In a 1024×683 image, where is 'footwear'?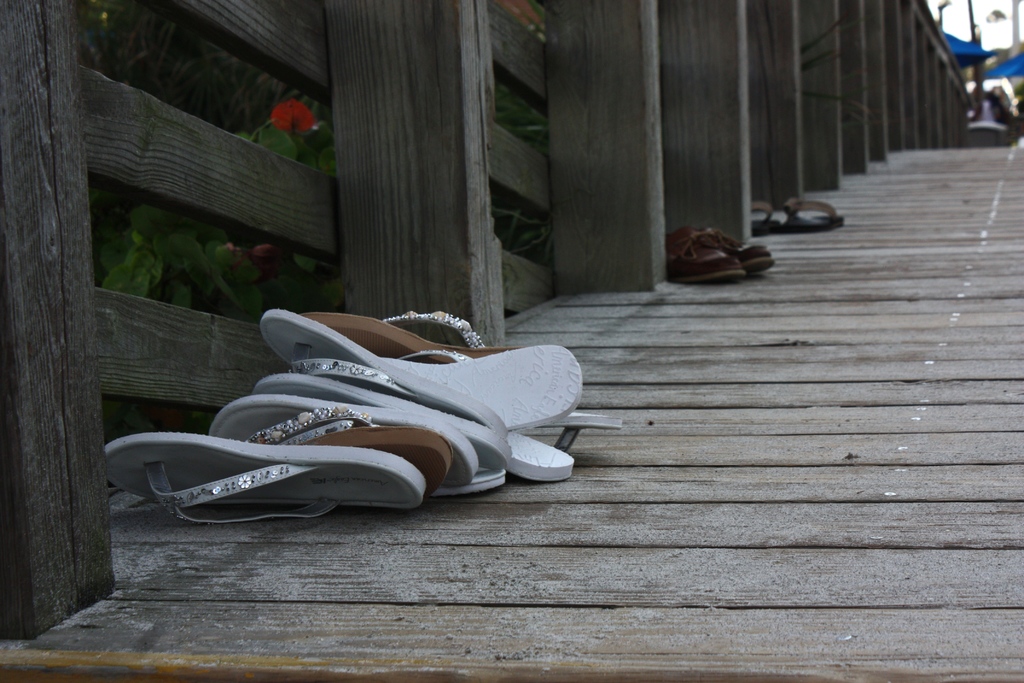
l=666, t=226, r=772, b=281.
